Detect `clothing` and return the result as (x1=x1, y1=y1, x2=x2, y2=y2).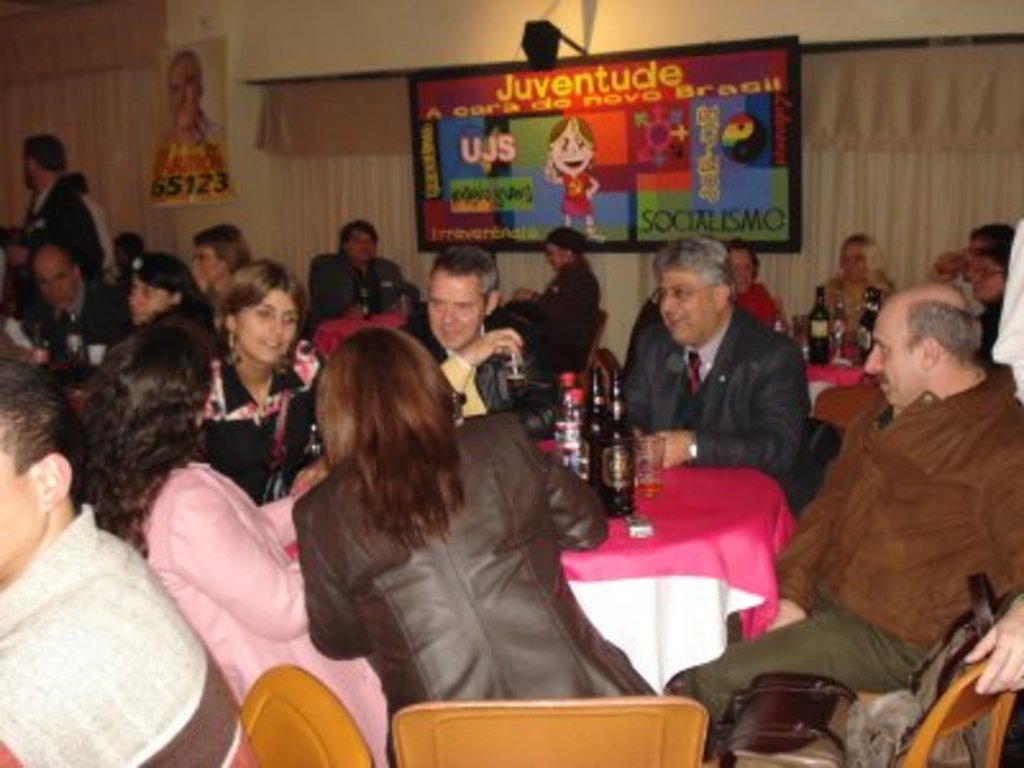
(x1=993, y1=192, x2=1021, y2=361).
